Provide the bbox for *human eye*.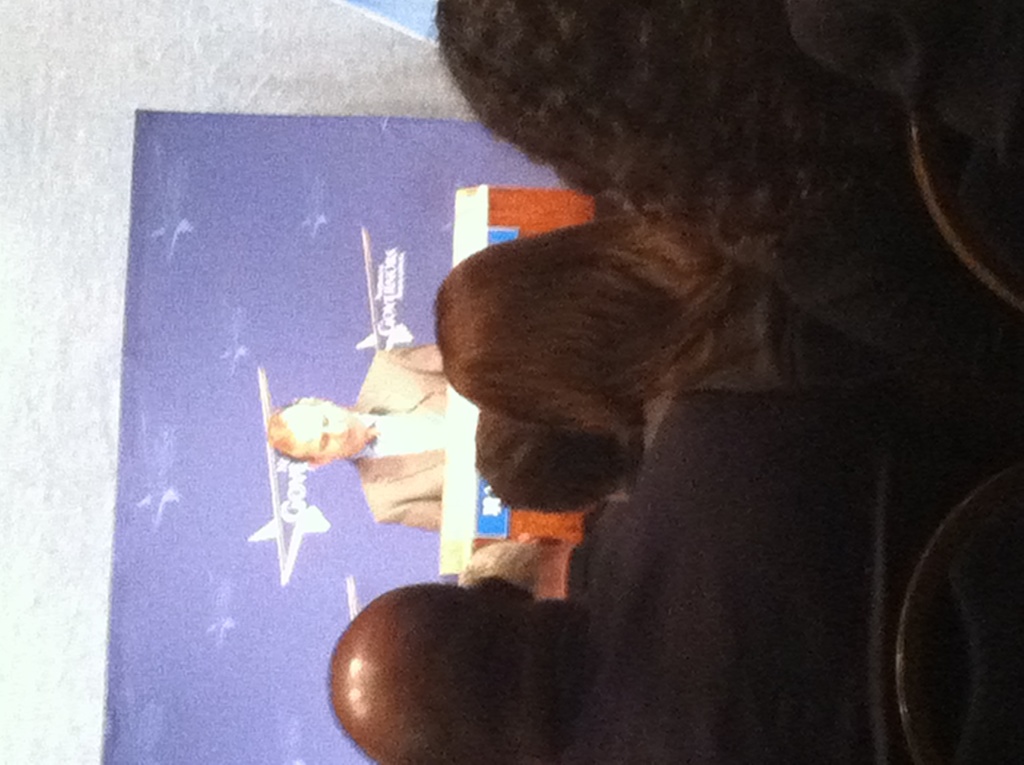
select_region(320, 411, 330, 423).
